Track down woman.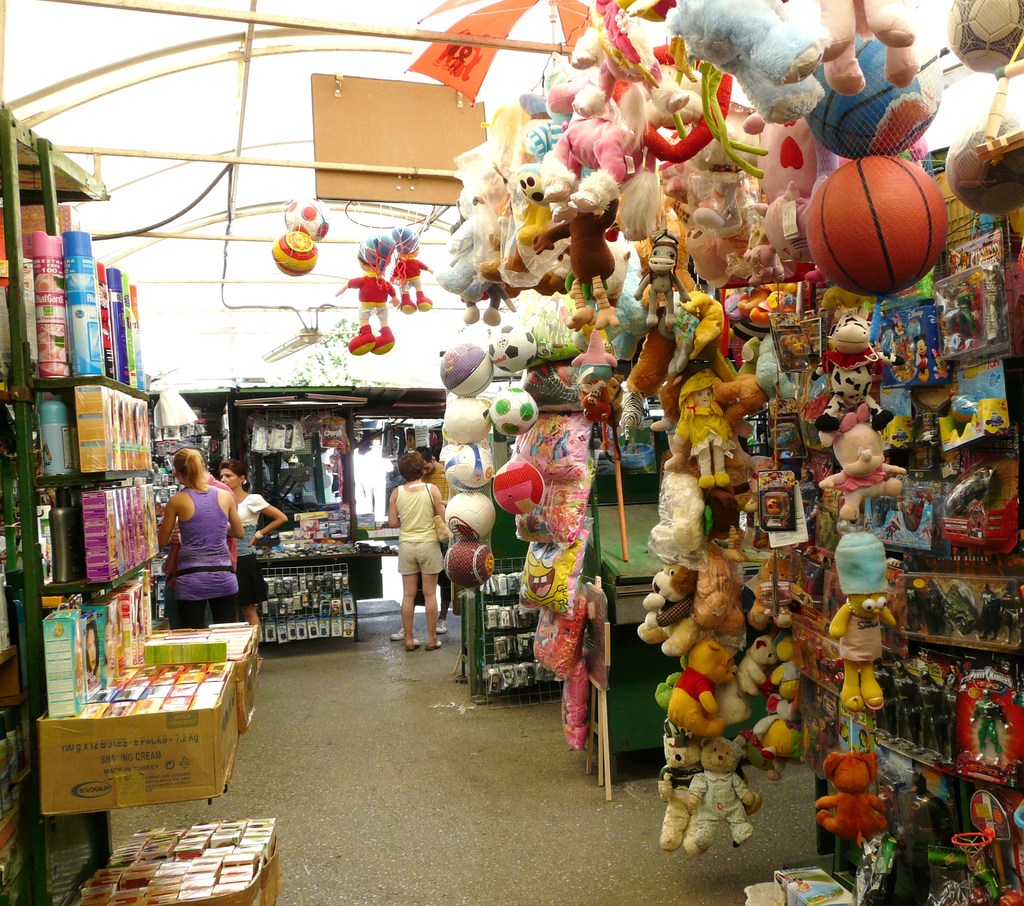
Tracked to 390/450/449/649.
